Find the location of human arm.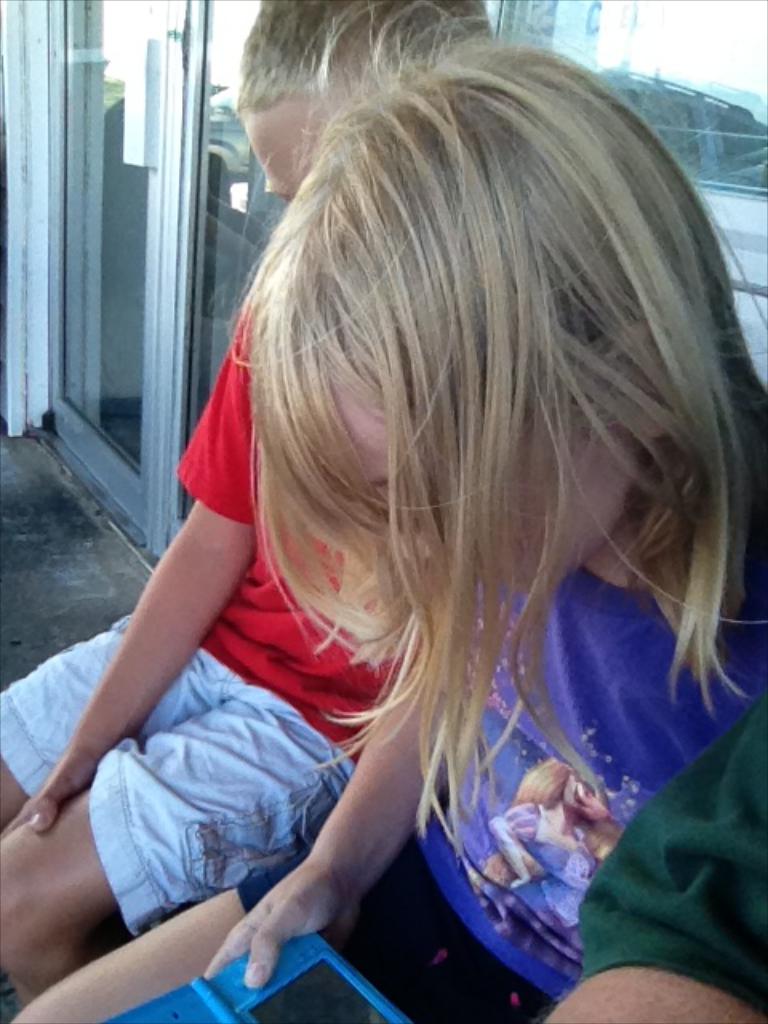
Location: (61,270,291,891).
